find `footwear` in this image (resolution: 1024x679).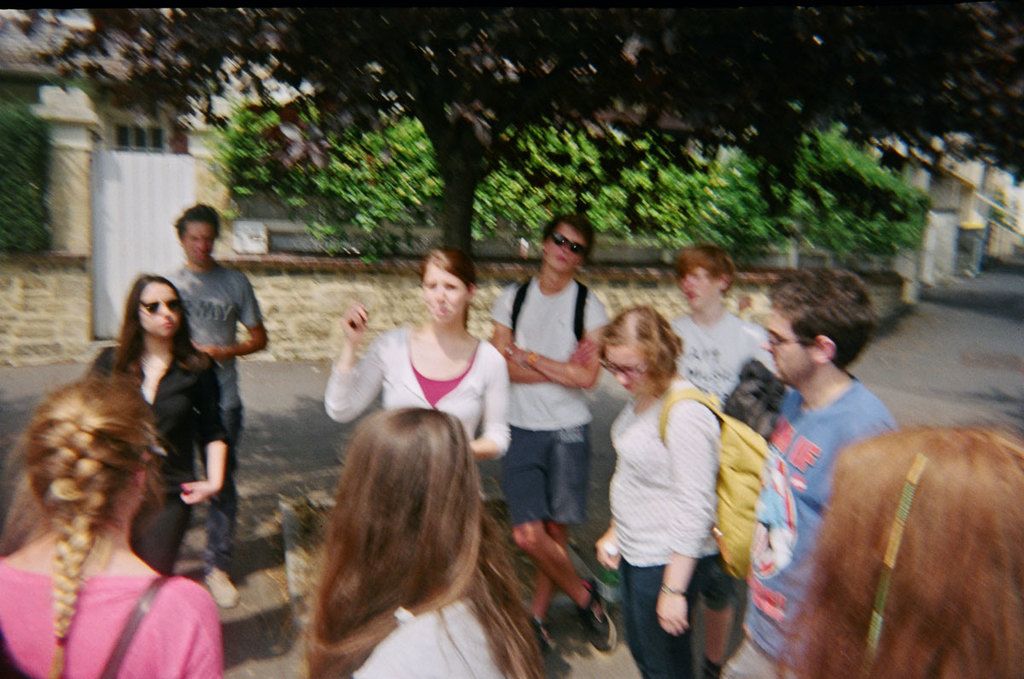
<box>201,564,238,606</box>.
